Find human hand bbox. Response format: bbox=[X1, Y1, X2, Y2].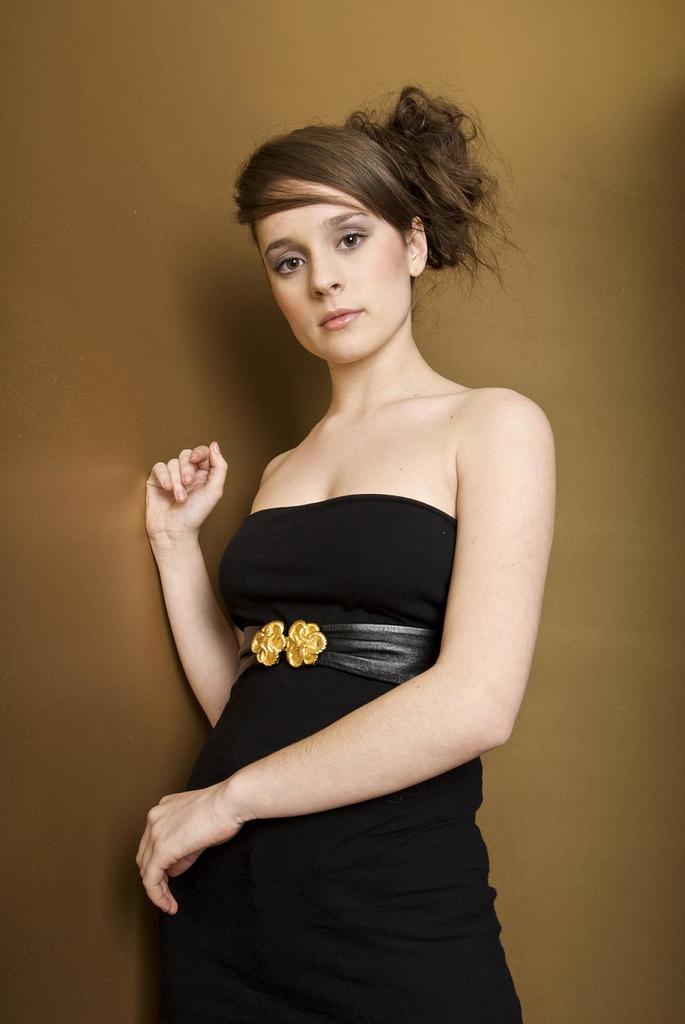
bbox=[138, 440, 228, 531].
